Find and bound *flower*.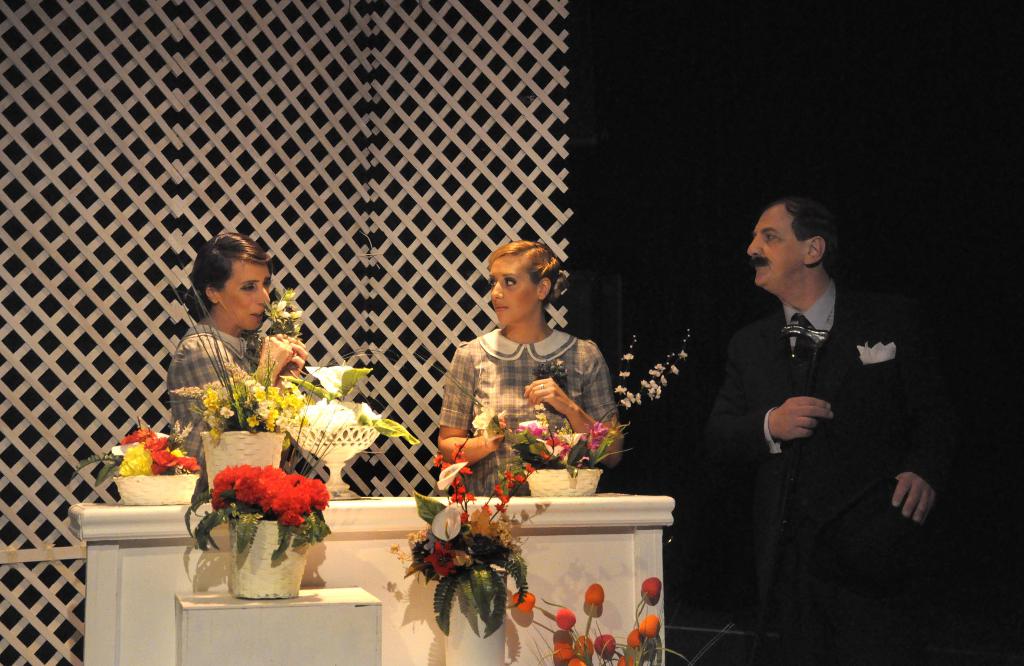
Bound: [x1=639, y1=611, x2=661, y2=637].
